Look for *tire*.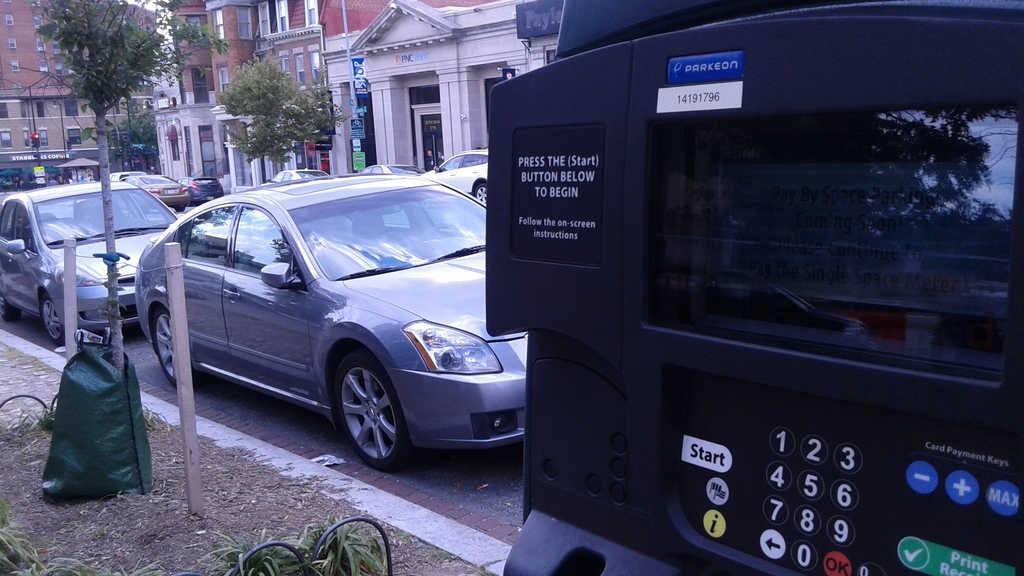
Found: {"left": 150, "top": 304, "right": 200, "bottom": 396}.
